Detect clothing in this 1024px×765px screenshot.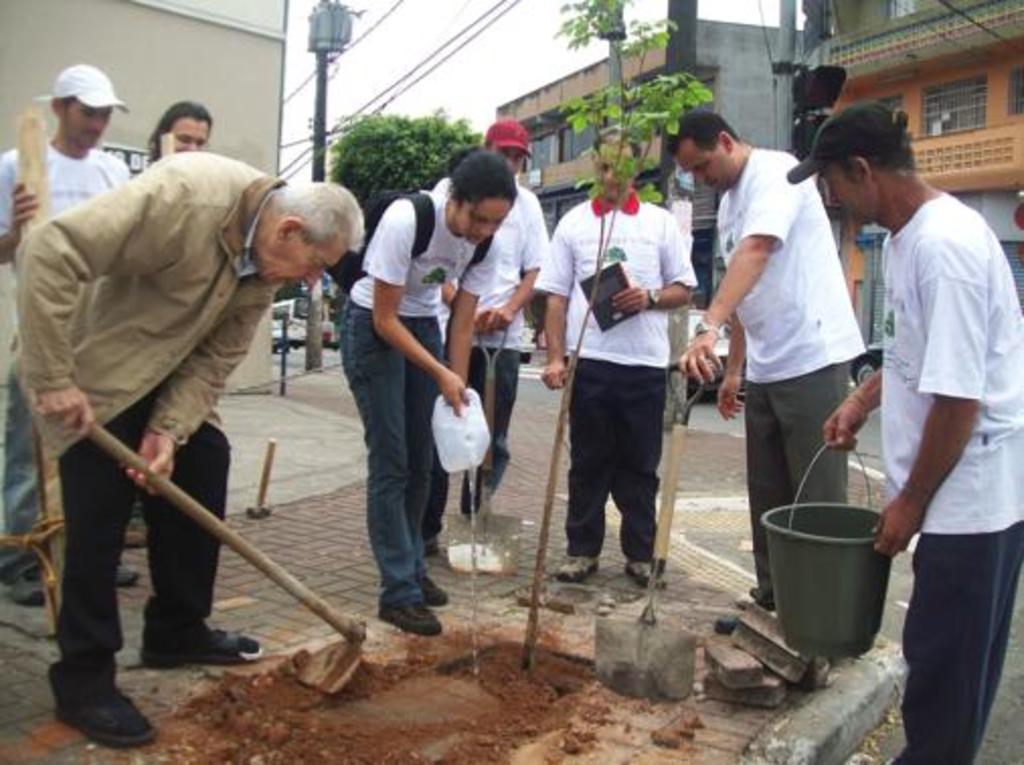
Detection: detection(32, 89, 318, 678).
